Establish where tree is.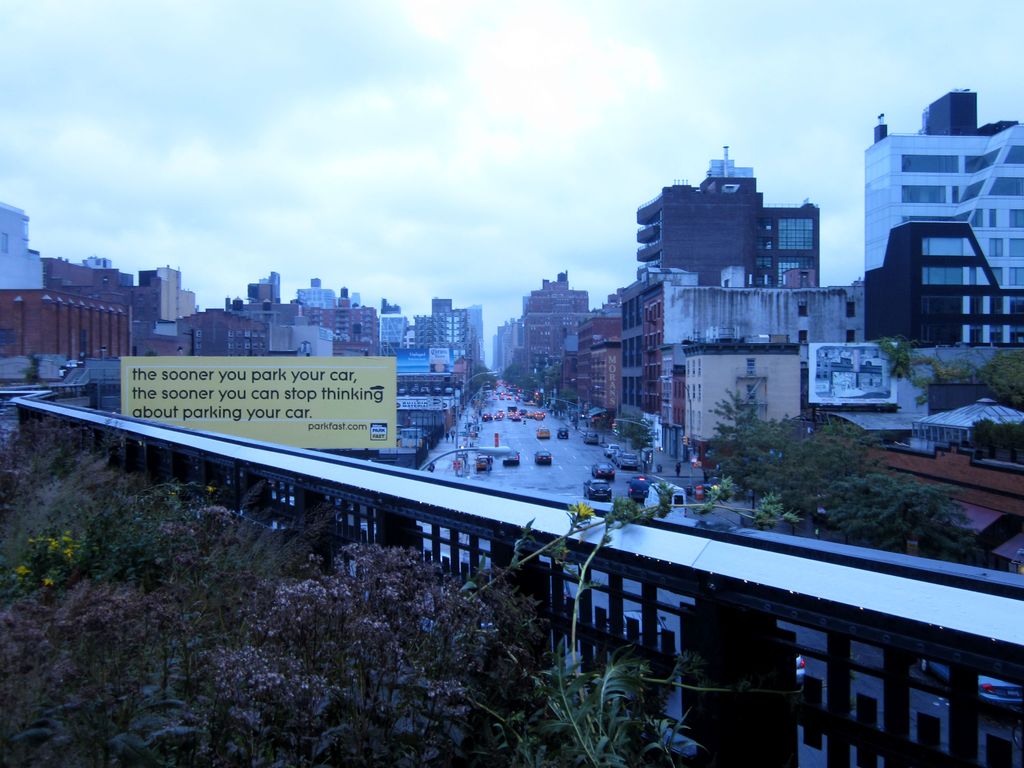
Established at detection(622, 408, 658, 450).
